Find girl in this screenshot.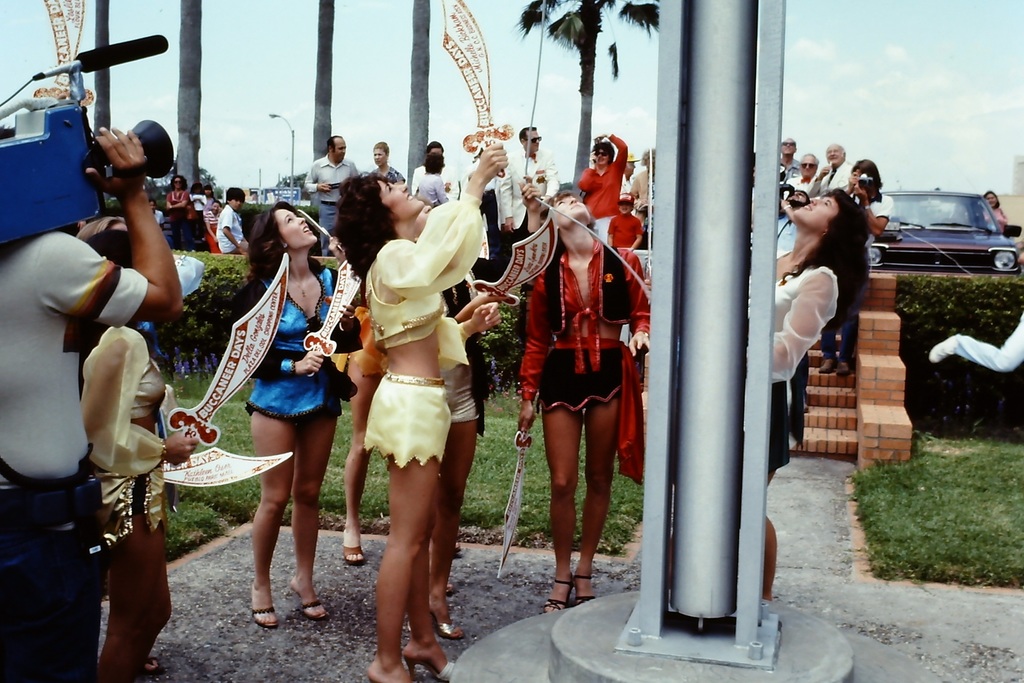
The bounding box for girl is box(230, 199, 364, 625).
